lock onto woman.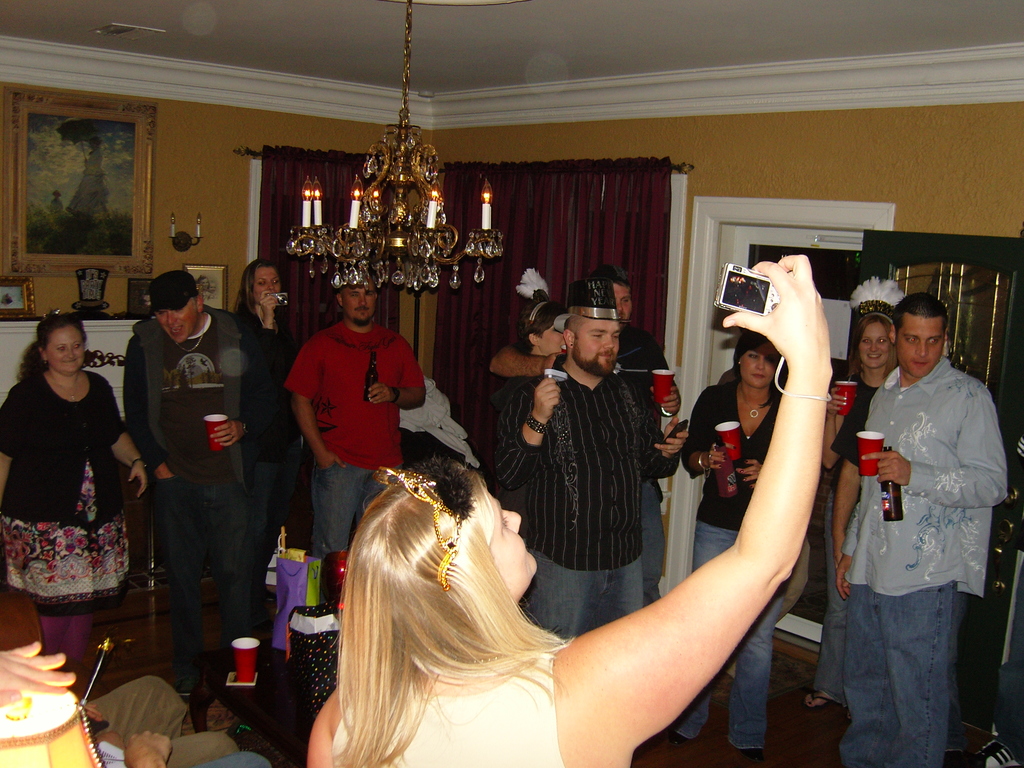
Locked: 305, 256, 835, 767.
